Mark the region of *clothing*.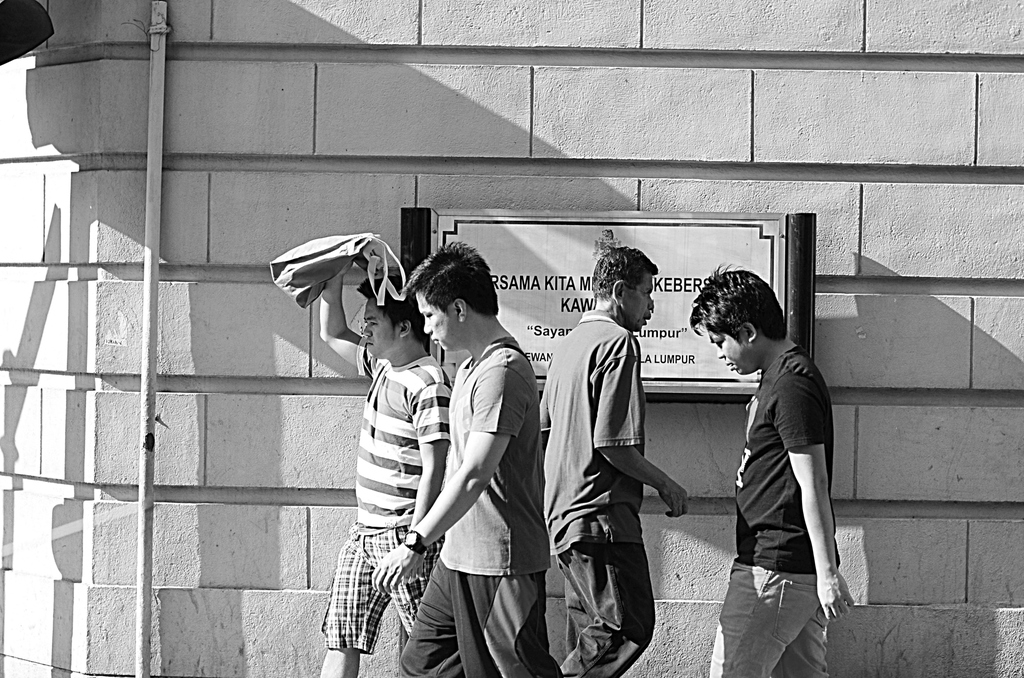
Region: box(519, 307, 649, 656).
